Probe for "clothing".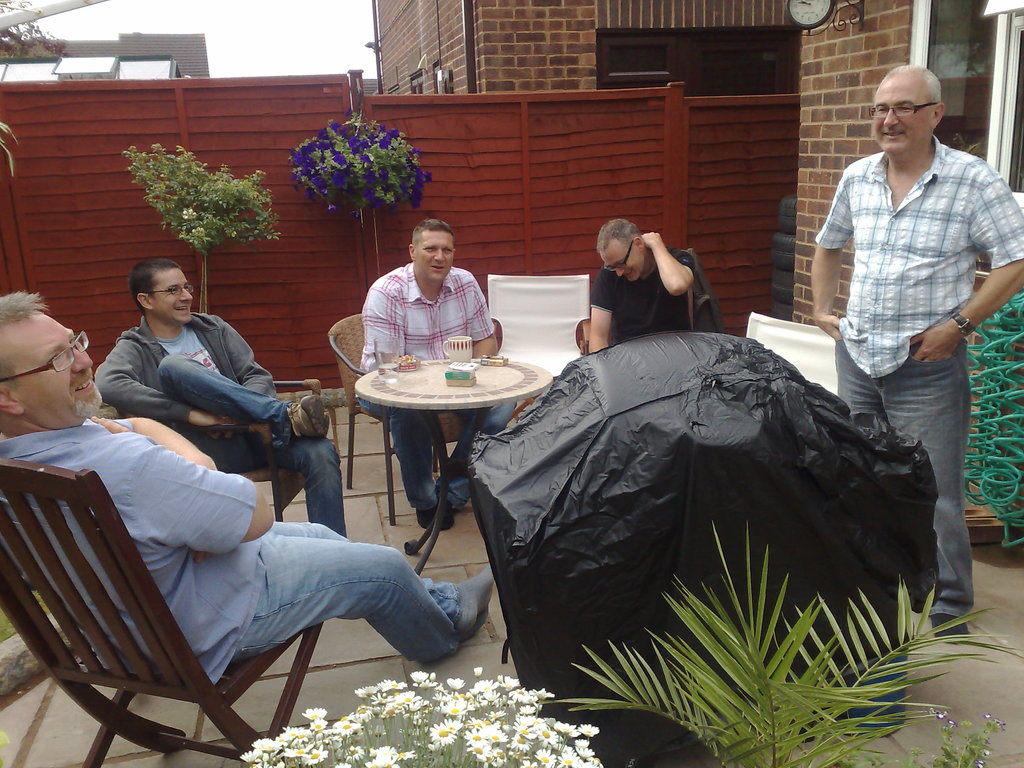
Probe result: bbox(807, 131, 1023, 620).
